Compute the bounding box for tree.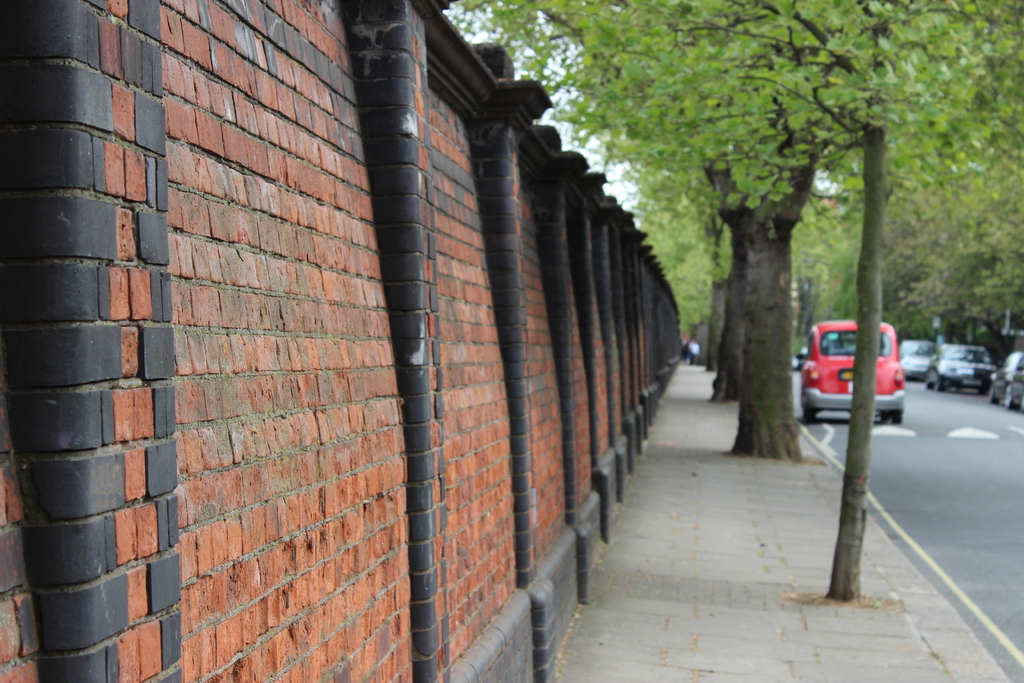
(480,0,1023,608).
